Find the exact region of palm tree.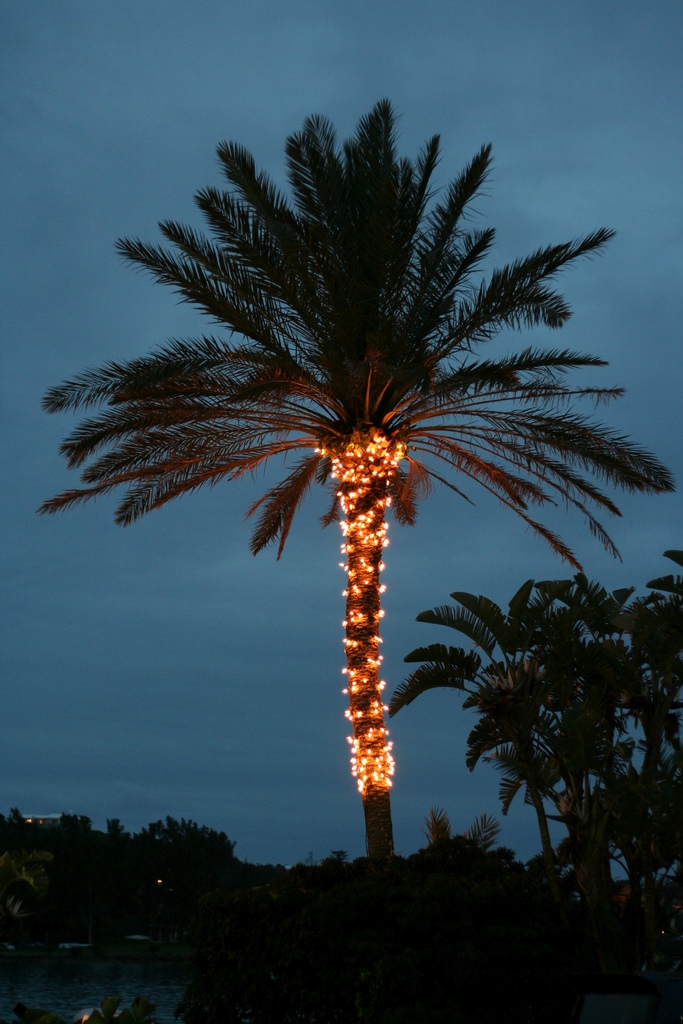
Exact region: box=[47, 120, 657, 847].
